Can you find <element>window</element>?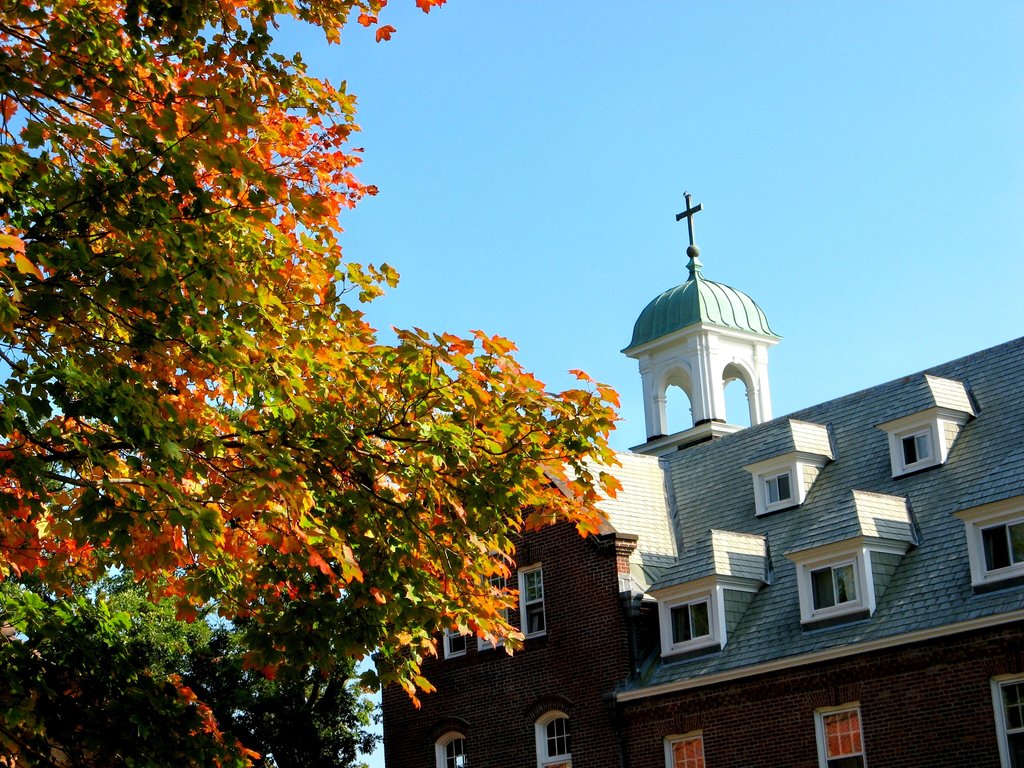
Yes, bounding box: 964,500,1023,592.
